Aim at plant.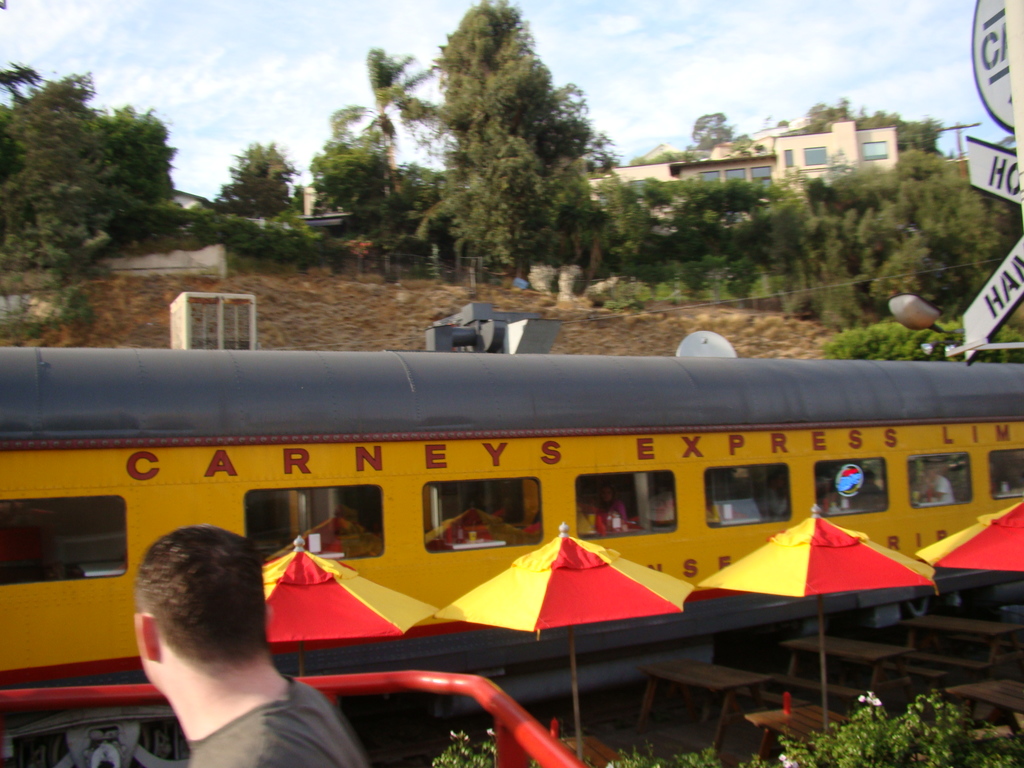
Aimed at {"left": 432, "top": 723, "right": 497, "bottom": 767}.
